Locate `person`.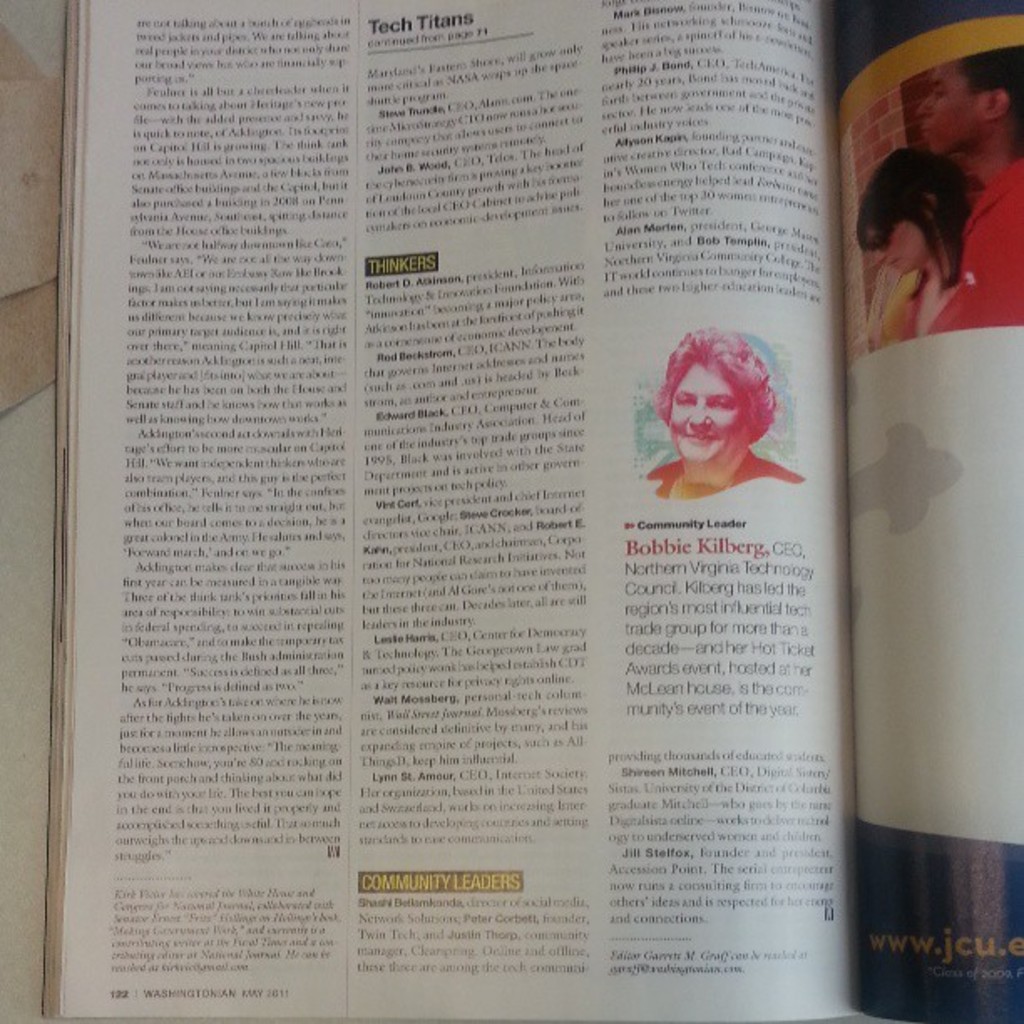
Bounding box: [641,323,806,510].
